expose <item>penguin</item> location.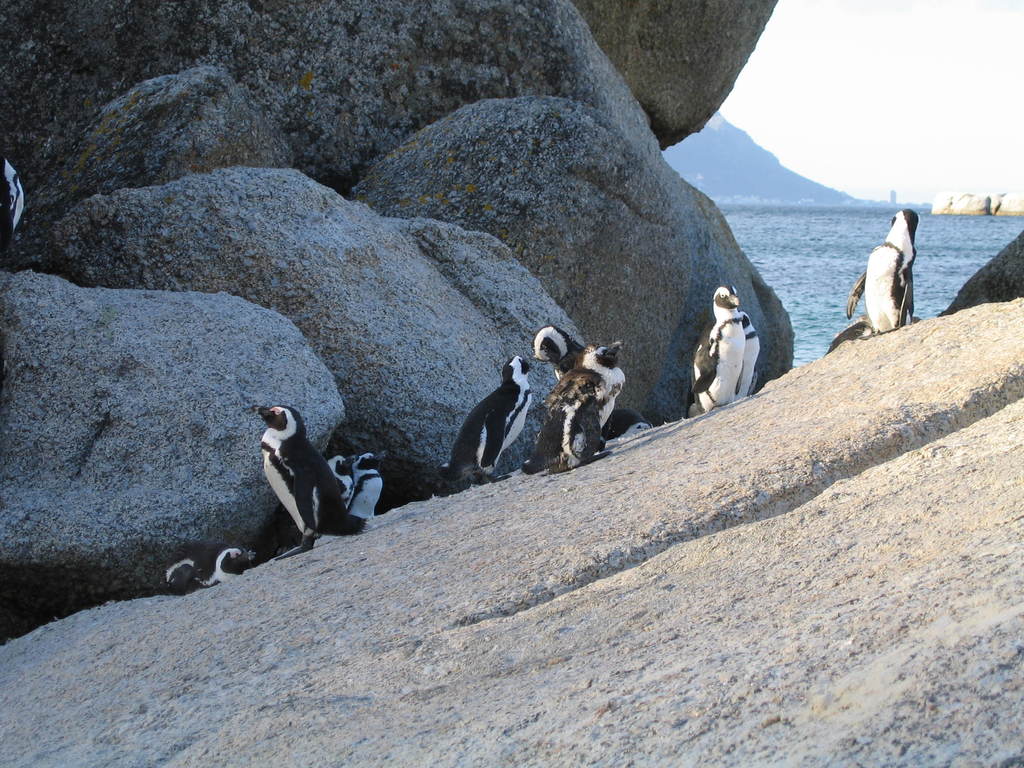
Exposed at rect(314, 456, 361, 523).
